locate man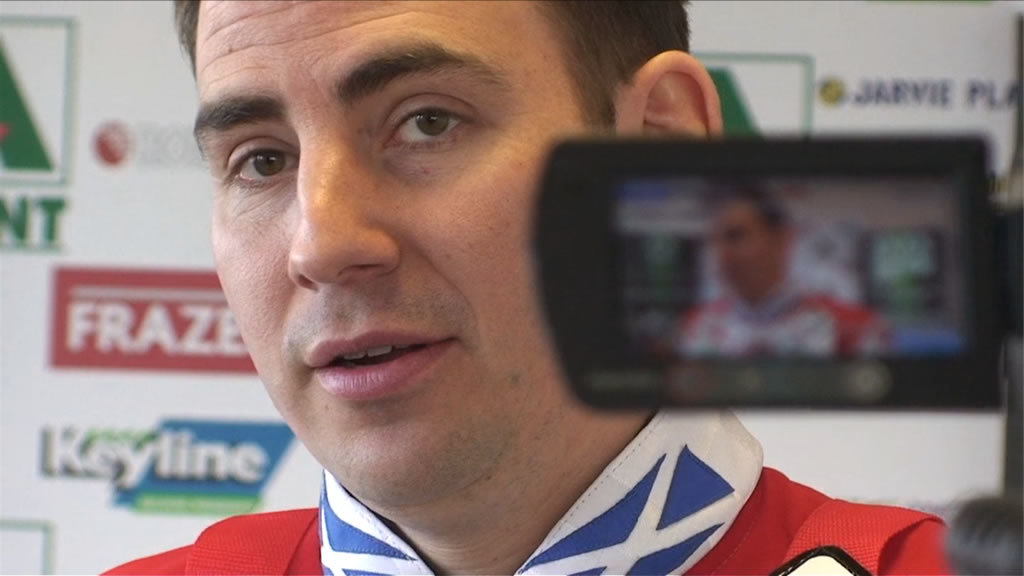
bbox=(78, 24, 858, 563)
